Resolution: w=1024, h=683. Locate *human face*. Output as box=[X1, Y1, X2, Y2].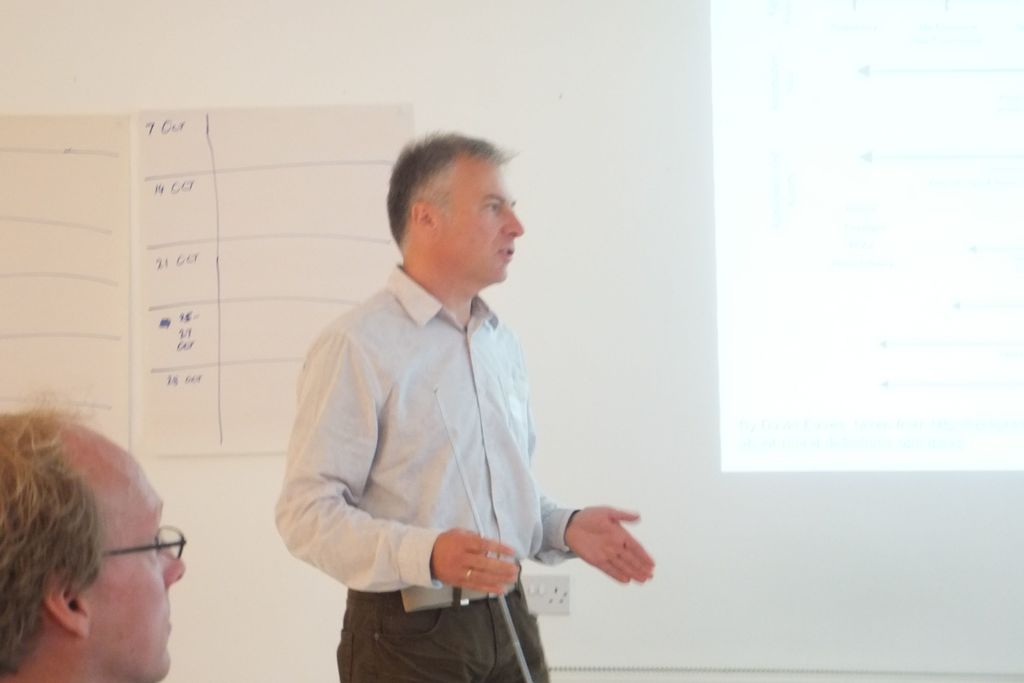
box=[433, 170, 525, 284].
